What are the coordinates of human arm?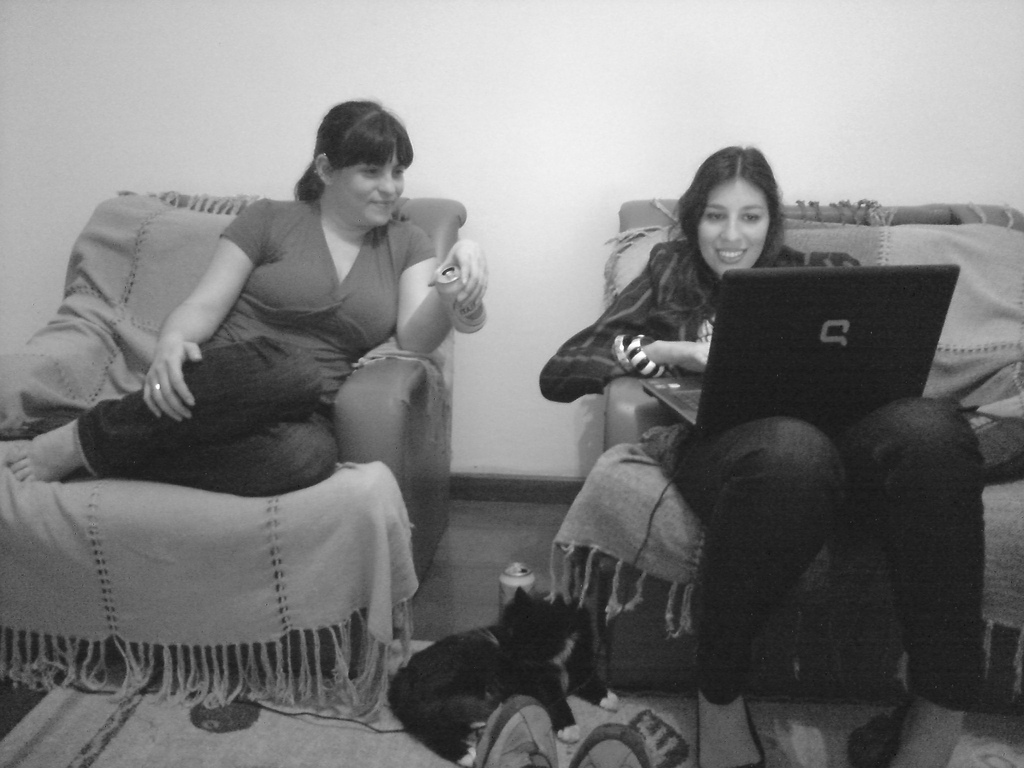
BBox(342, 237, 499, 376).
